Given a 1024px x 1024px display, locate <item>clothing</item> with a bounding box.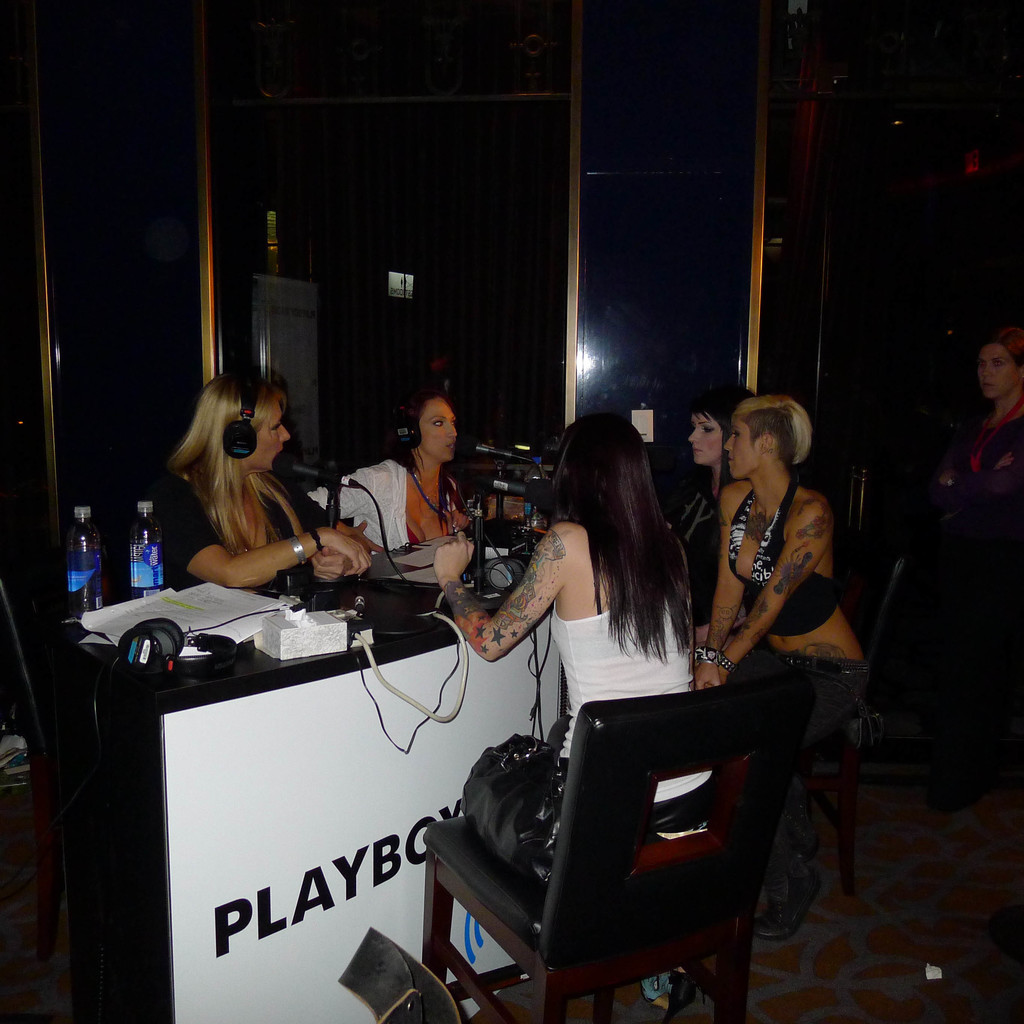
Located: 730:476:838:641.
